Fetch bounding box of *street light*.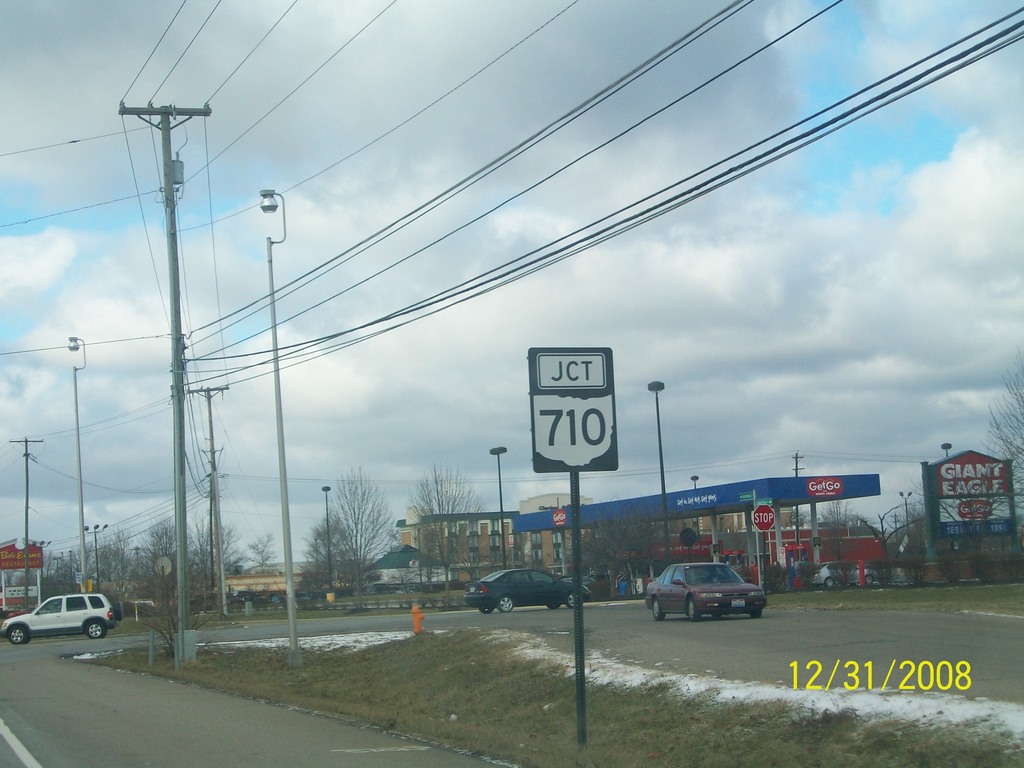
Bbox: l=67, t=550, r=78, b=597.
